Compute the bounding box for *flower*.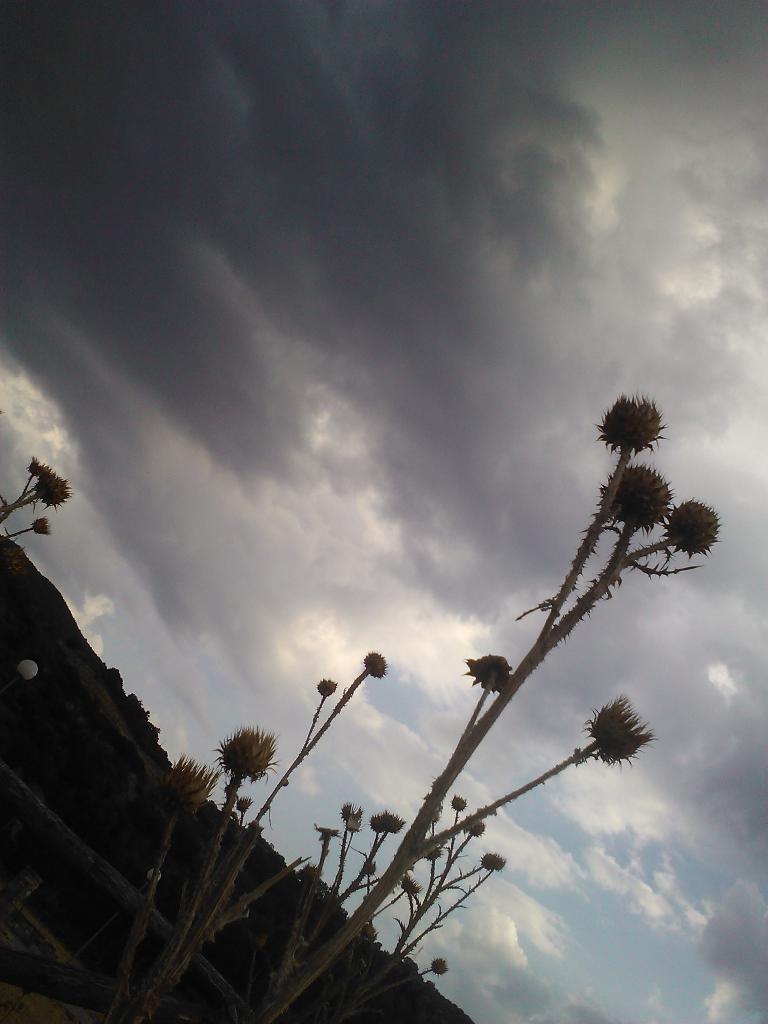
bbox(585, 691, 671, 783).
